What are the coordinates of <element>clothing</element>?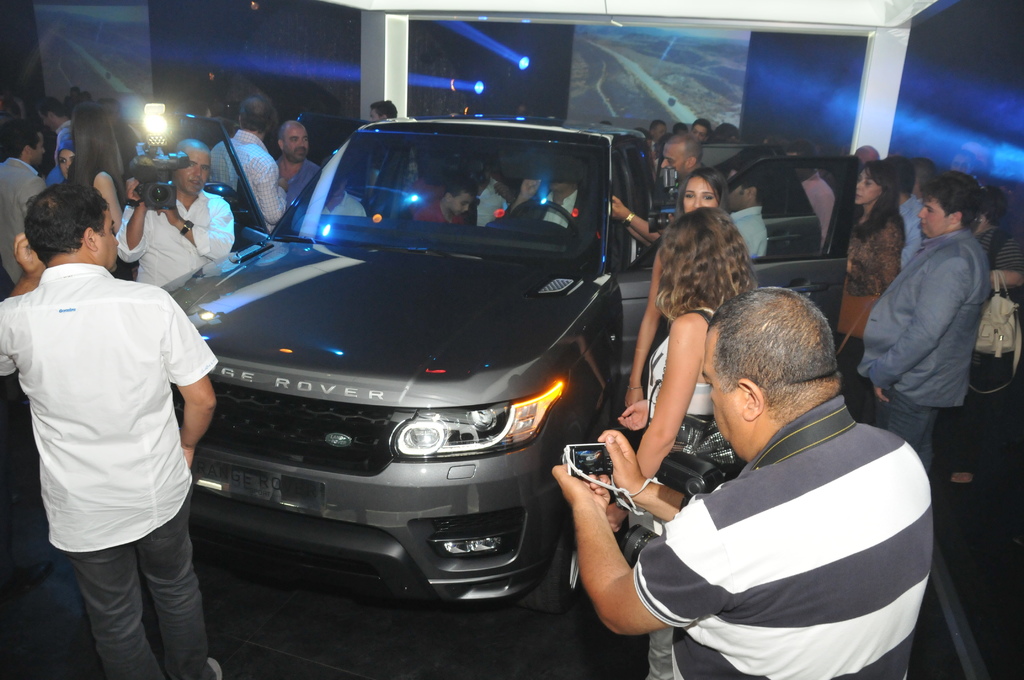
left=616, top=351, right=943, bottom=670.
